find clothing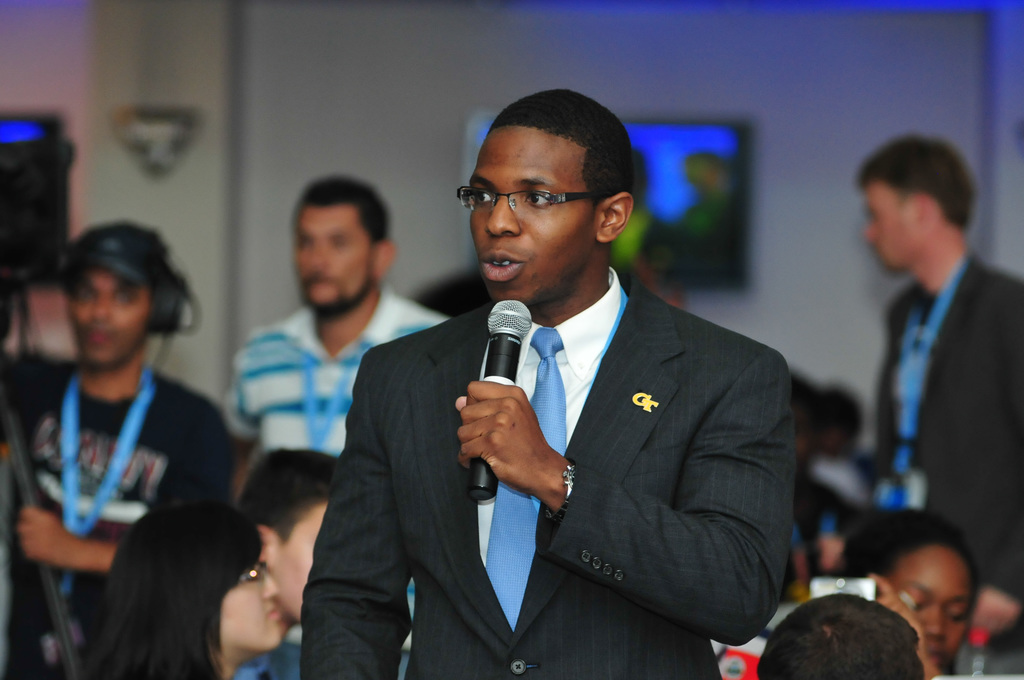
box(211, 289, 457, 458)
